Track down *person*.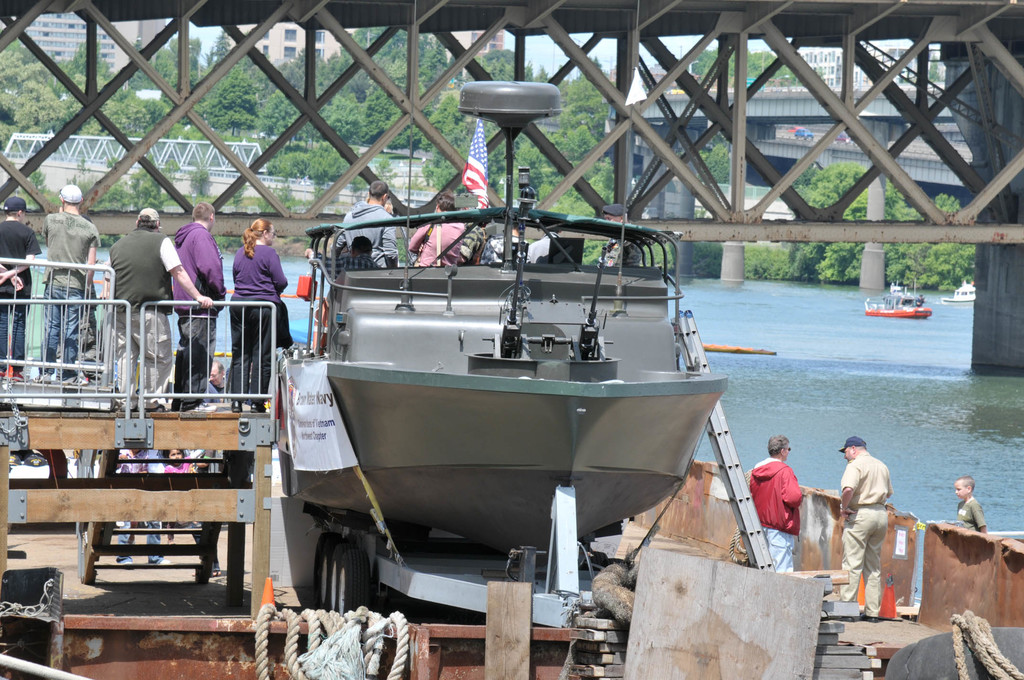
Tracked to bbox(832, 437, 893, 624).
